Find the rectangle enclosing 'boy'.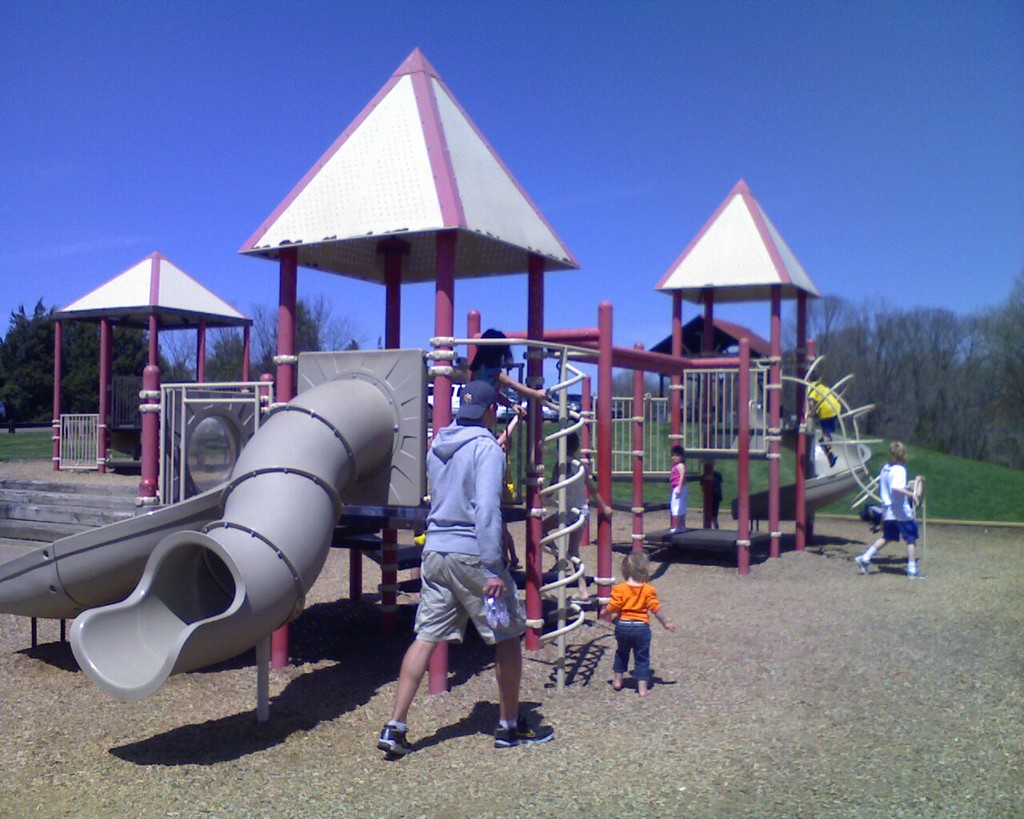
bbox=[854, 437, 929, 573].
